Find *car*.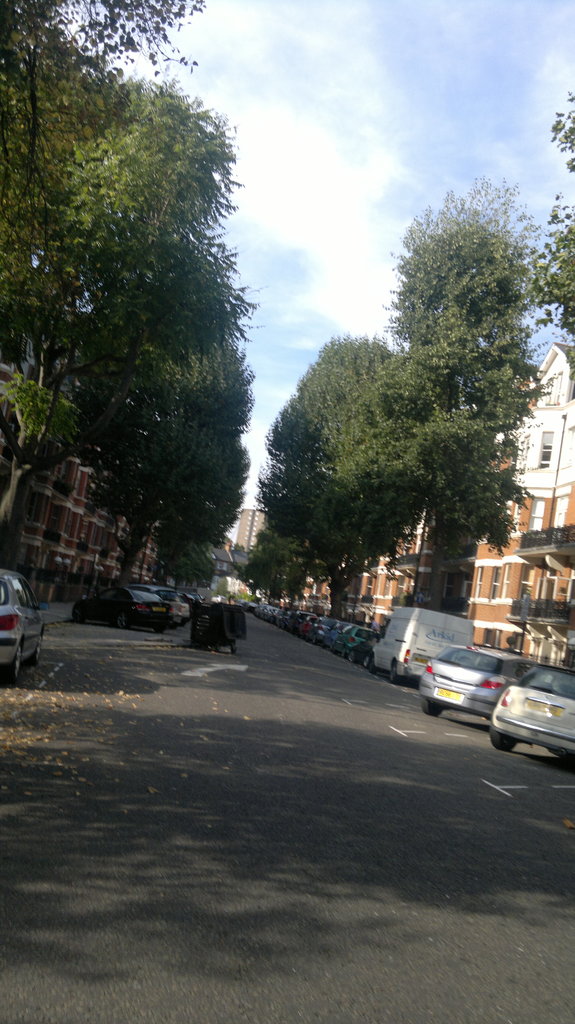
Rect(416, 644, 535, 721).
